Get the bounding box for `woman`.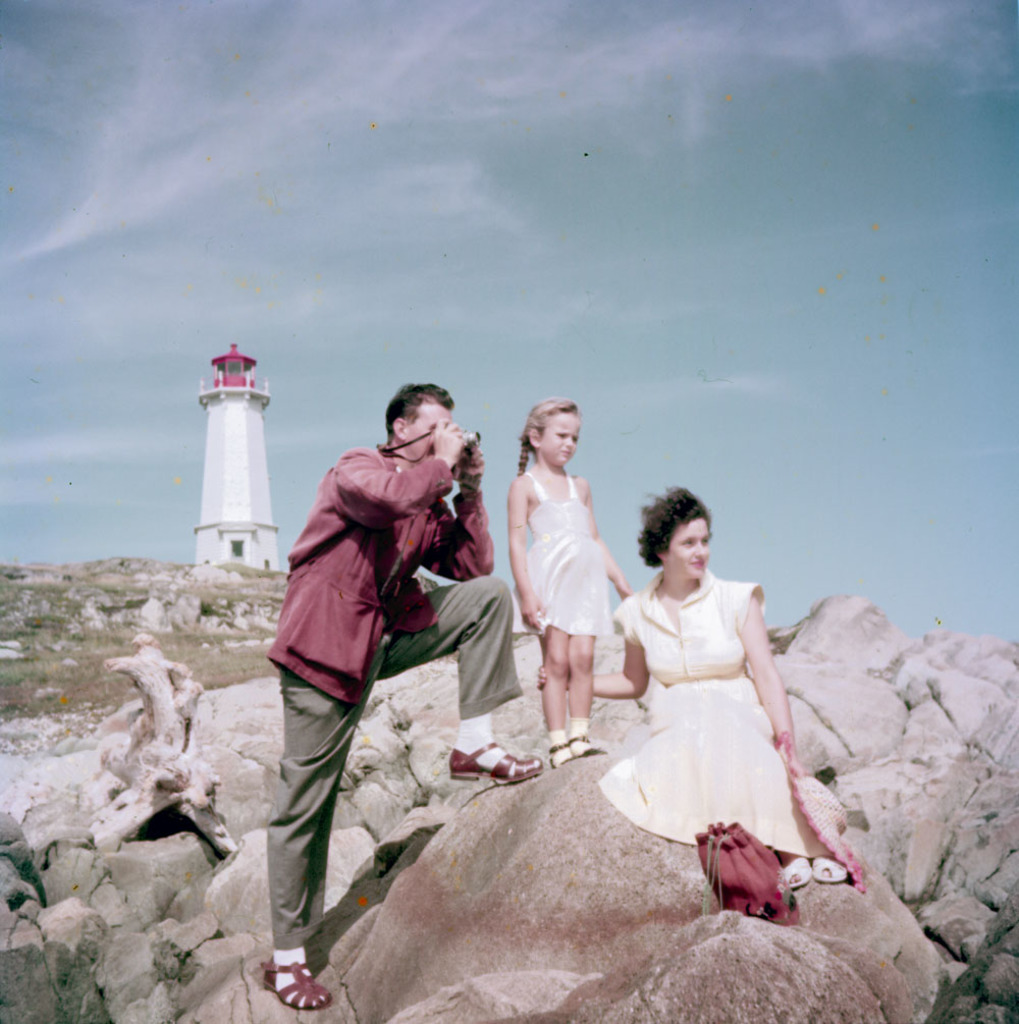
pyautogui.locateOnScreen(590, 481, 825, 917).
